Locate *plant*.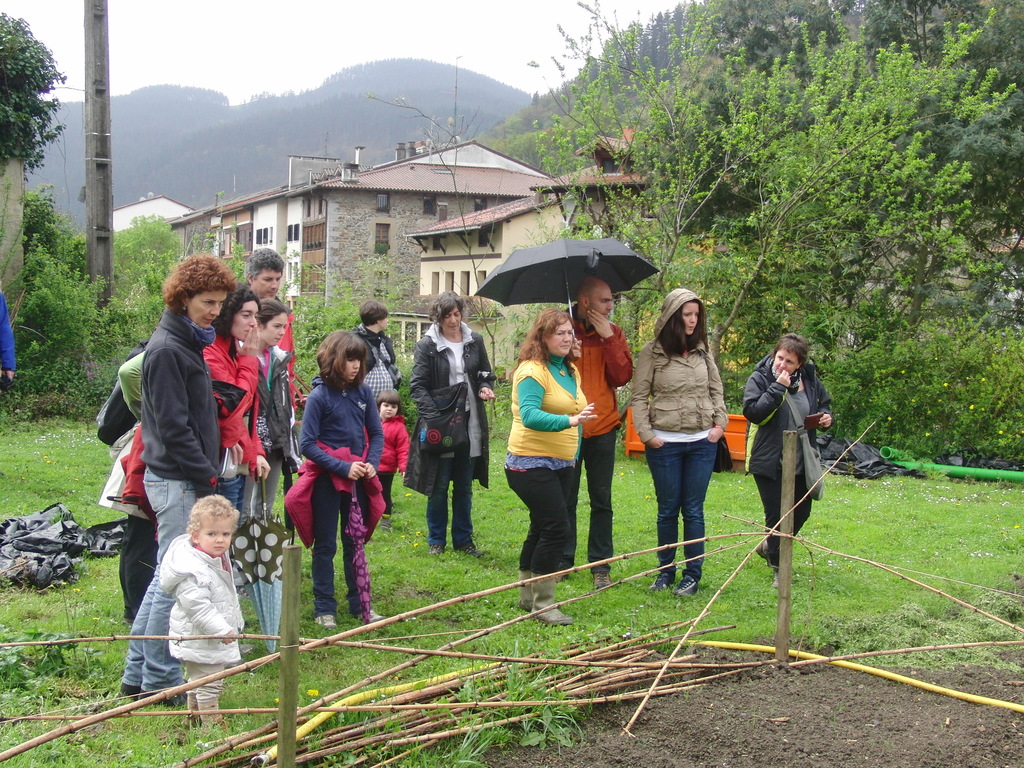
Bounding box: {"left": 0, "top": 605, "right": 49, "bottom": 697}.
